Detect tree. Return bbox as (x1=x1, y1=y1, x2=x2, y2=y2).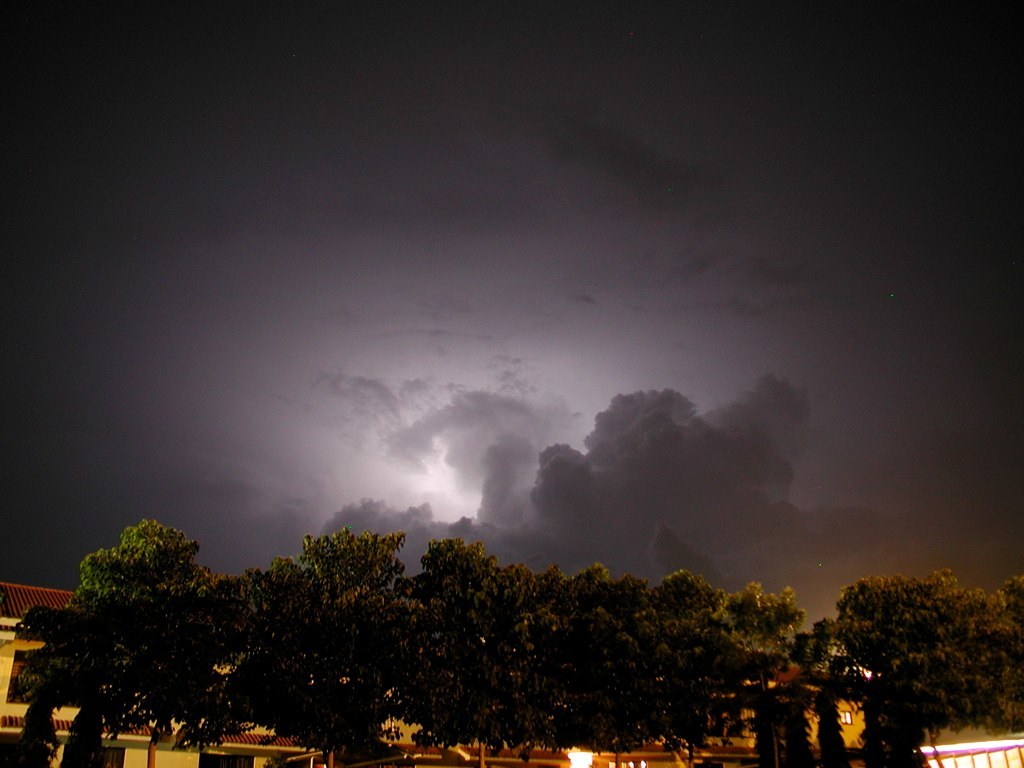
(x1=813, y1=551, x2=1003, y2=735).
